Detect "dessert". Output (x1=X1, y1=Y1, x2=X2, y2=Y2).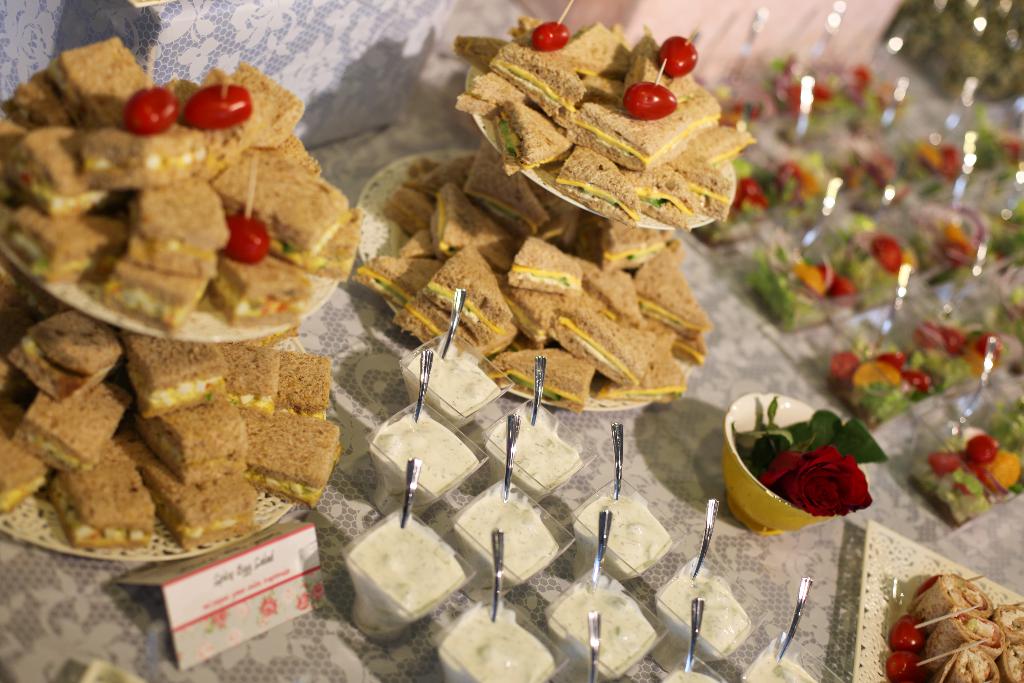
(x1=378, y1=406, x2=492, y2=511).
